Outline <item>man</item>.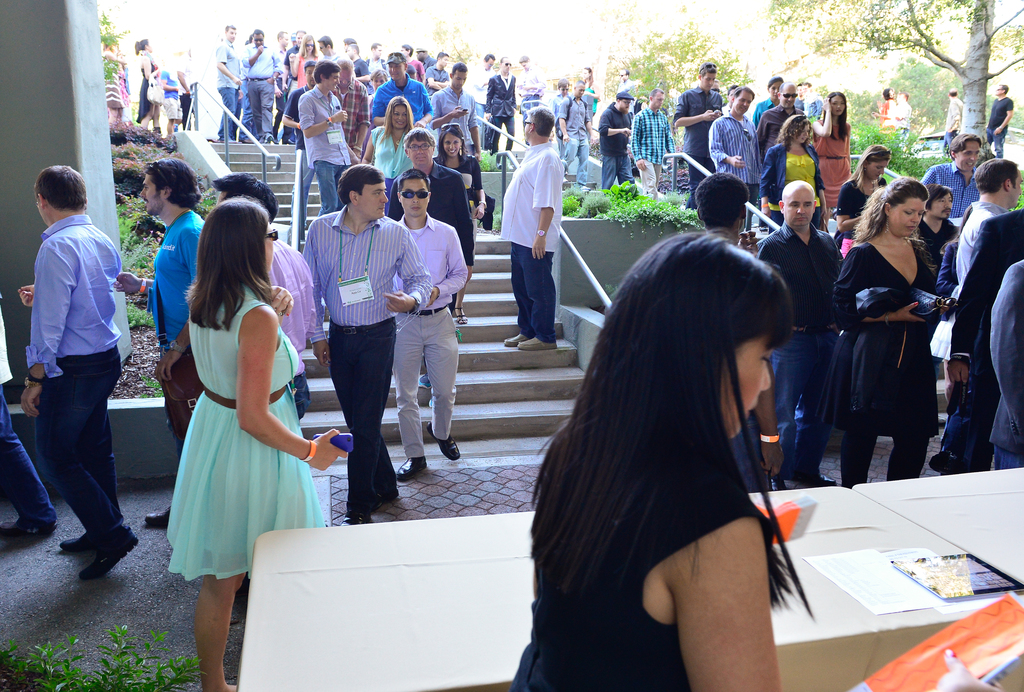
Outline: [x1=108, y1=158, x2=210, y2=528].
